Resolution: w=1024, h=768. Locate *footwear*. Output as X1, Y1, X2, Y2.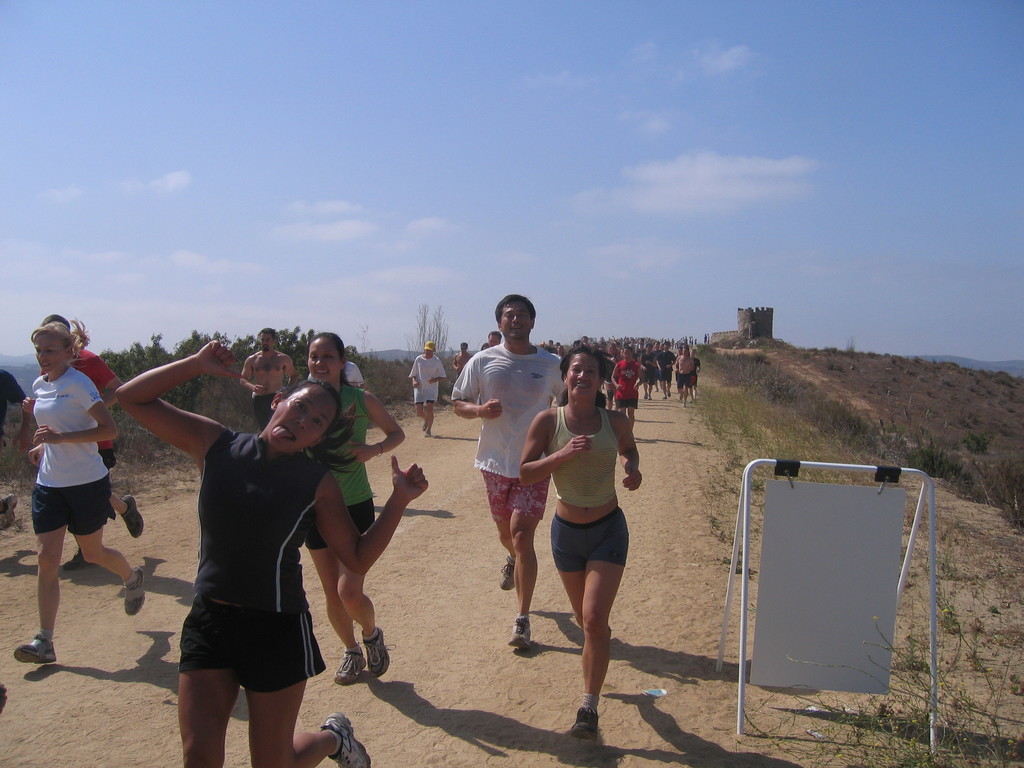
18, 632, 58, 668.
